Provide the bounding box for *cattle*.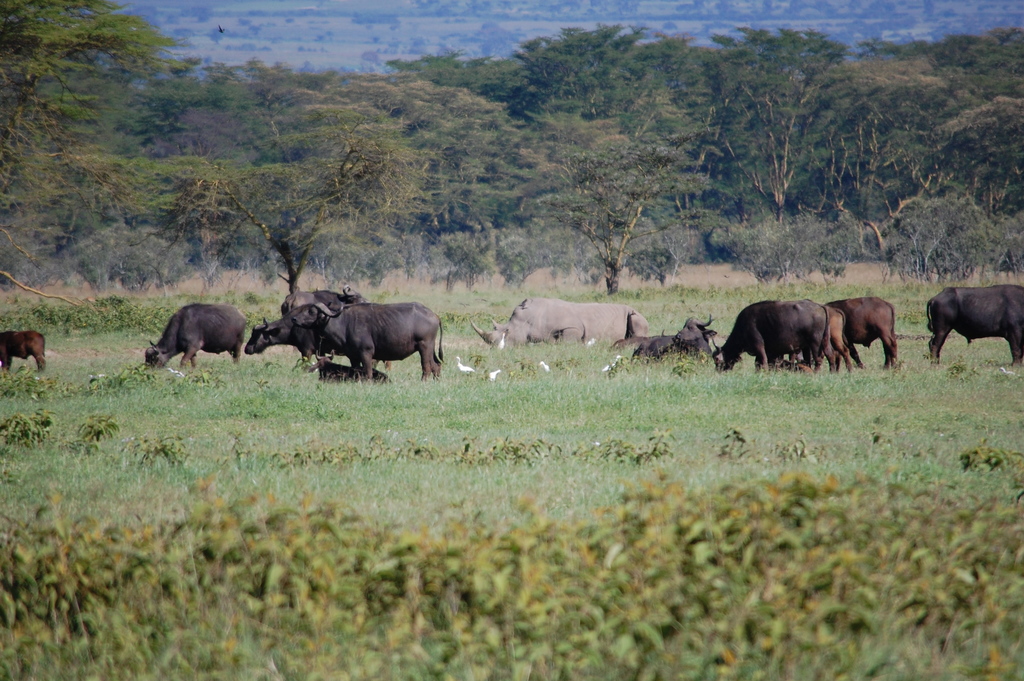
crop(240, 306, 328, 374).
